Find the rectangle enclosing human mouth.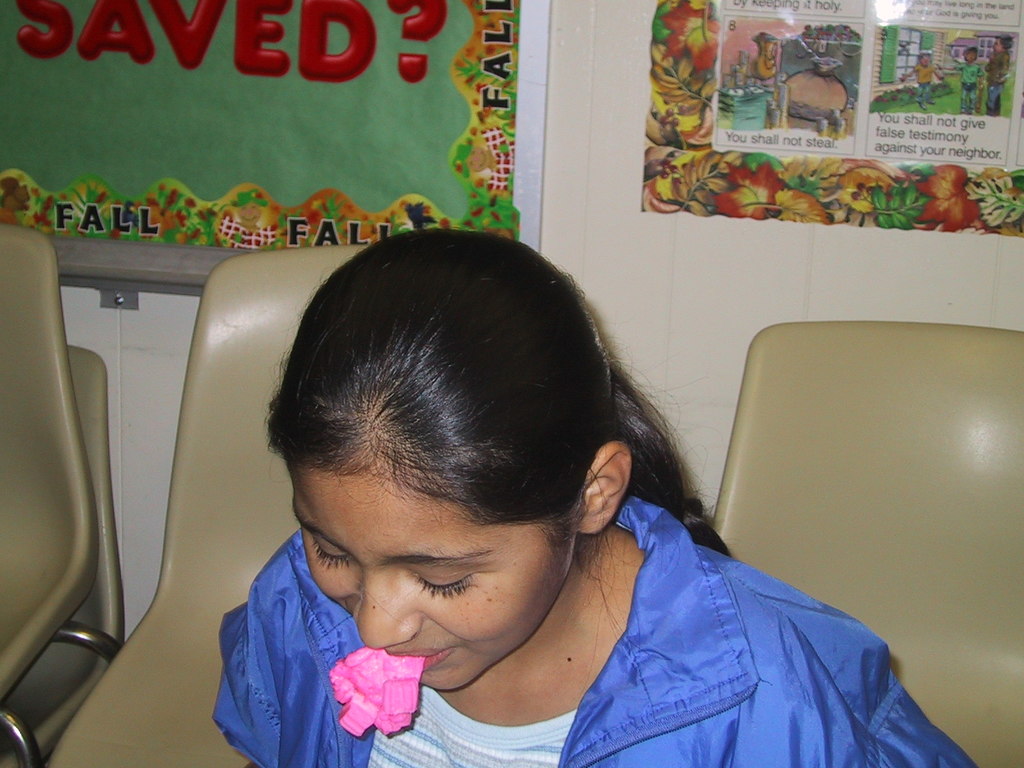
[388,646,456,668].
